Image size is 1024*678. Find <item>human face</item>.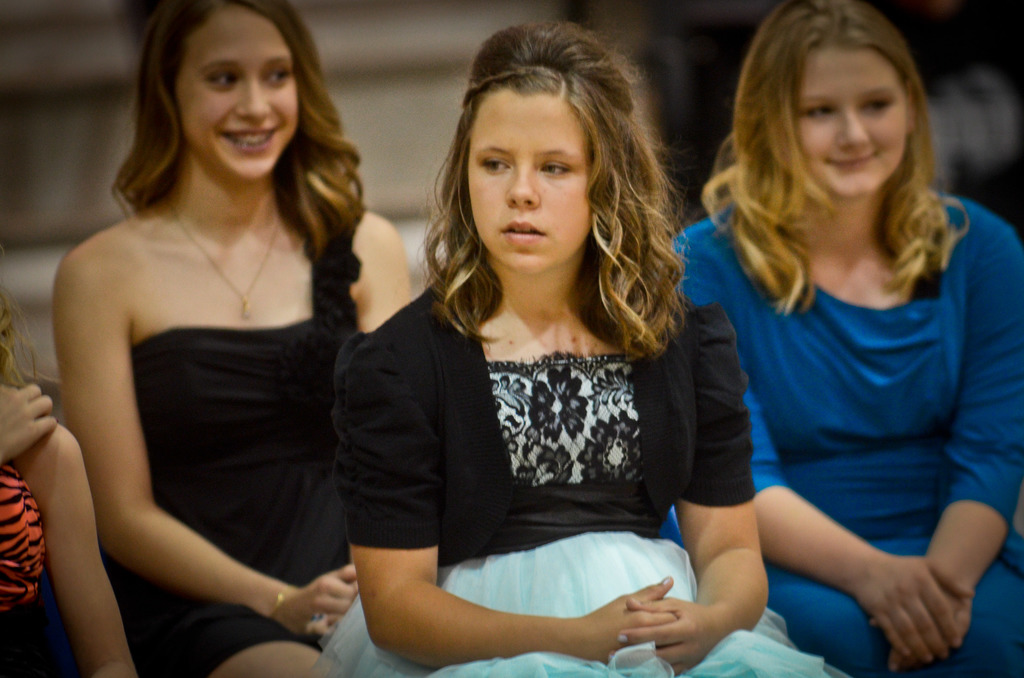
region(175, 0, 296, 181).
